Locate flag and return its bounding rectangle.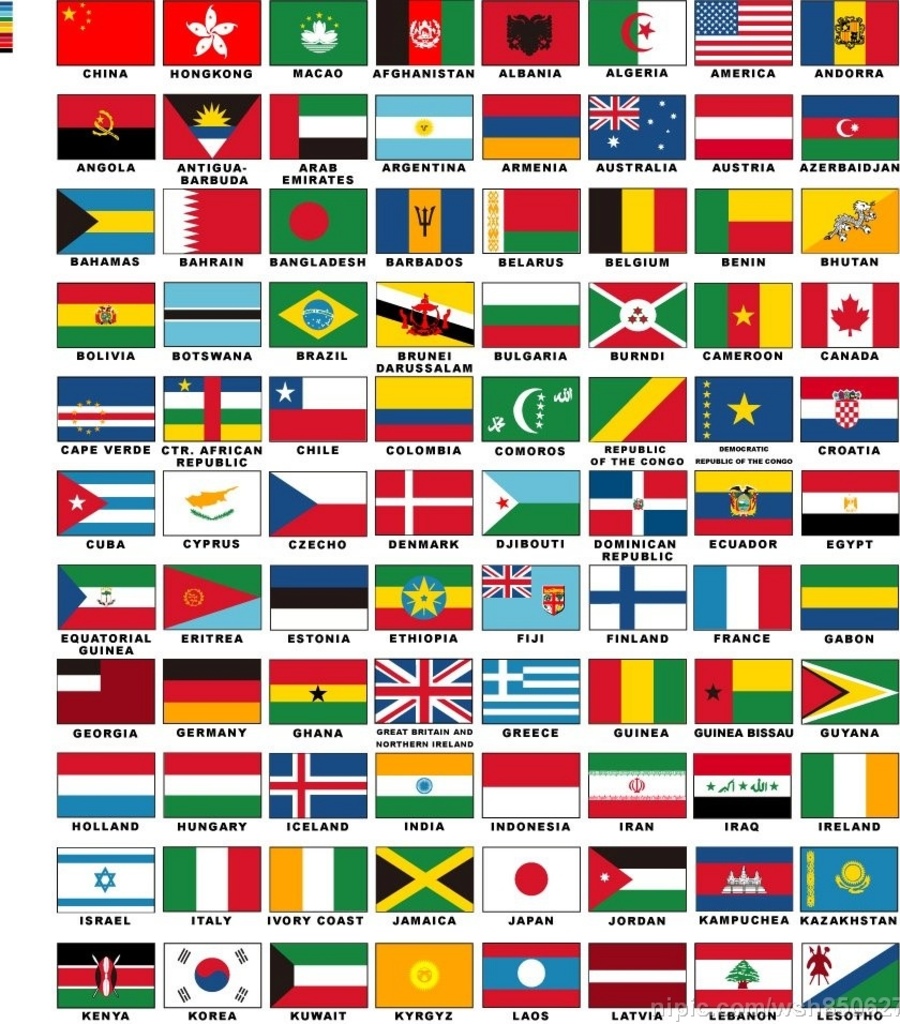
{"x1": 587, "y1": 89, "x2": 682, "y2": 164}.
